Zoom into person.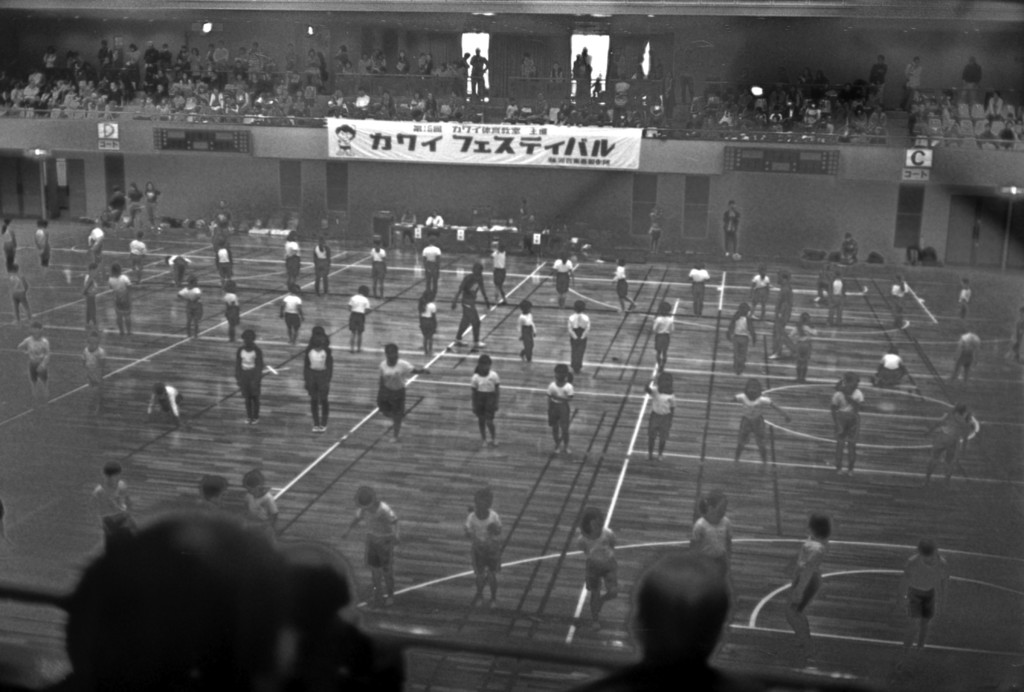
Zoom target: box(127, 183, 147, 223).
